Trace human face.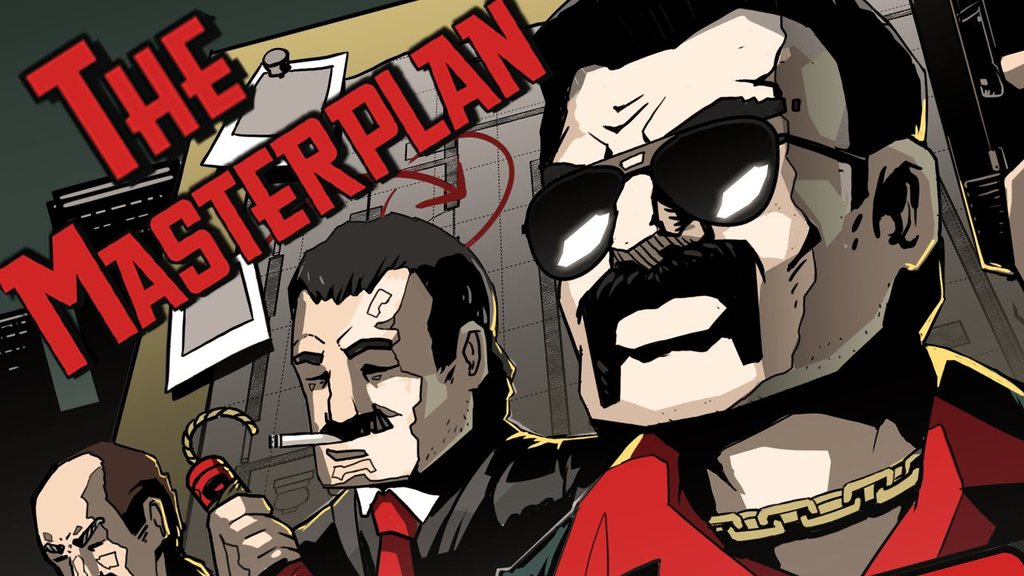
Traced to (x1=290, y1=268, x2=473, y2=494).
